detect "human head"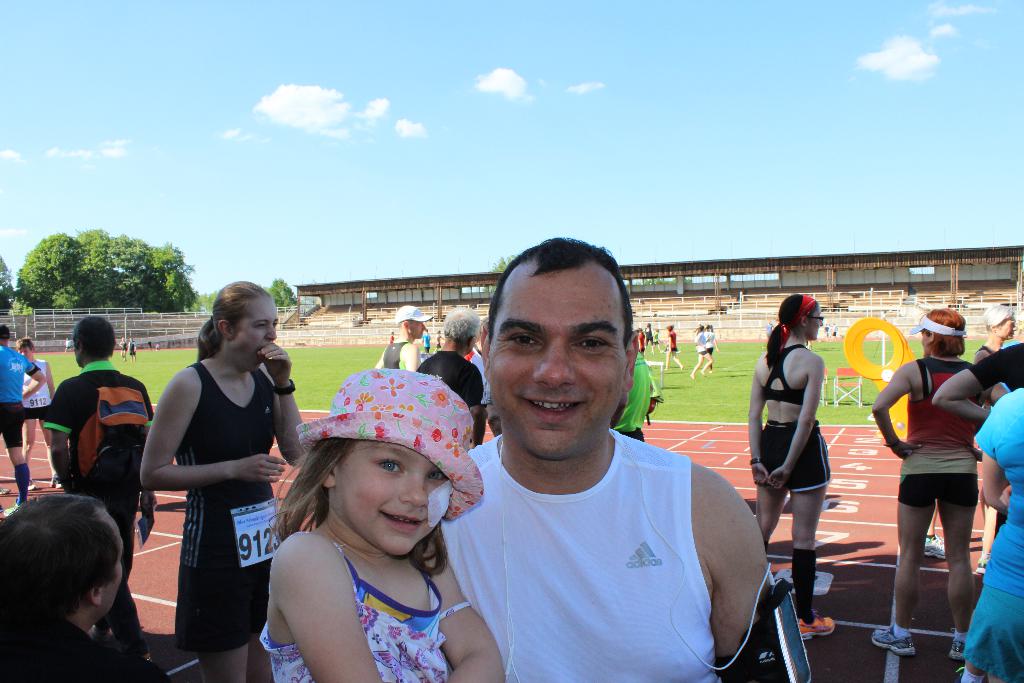
445 309 484 351
